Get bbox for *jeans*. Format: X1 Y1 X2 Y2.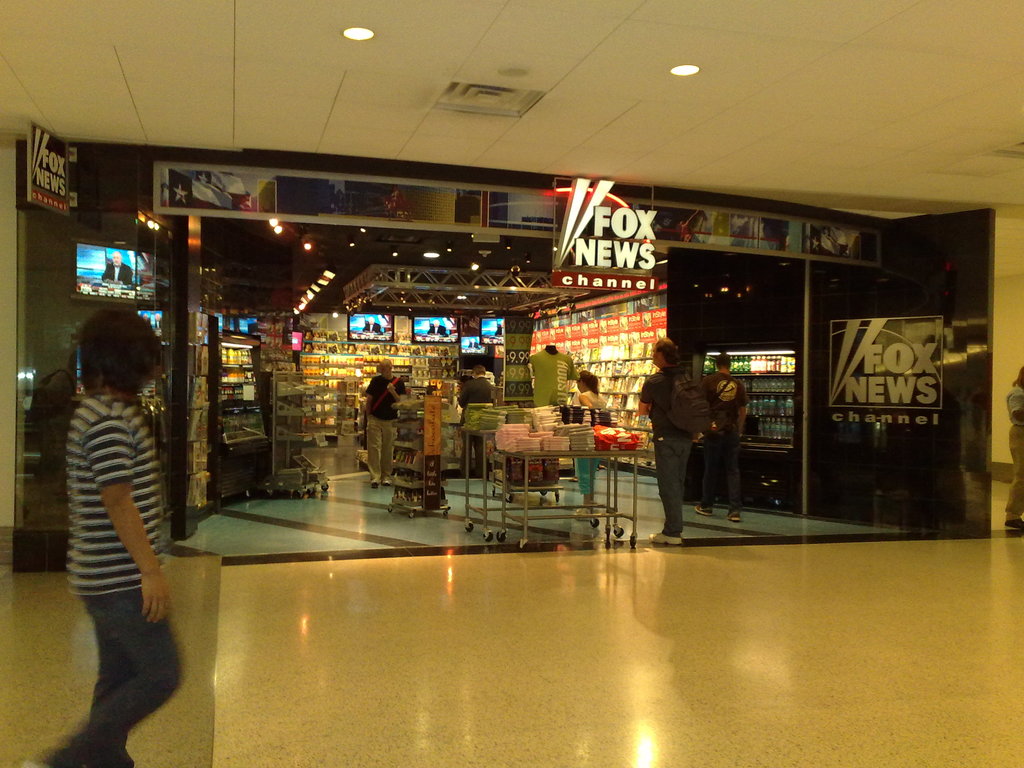
46 598 191 750.
